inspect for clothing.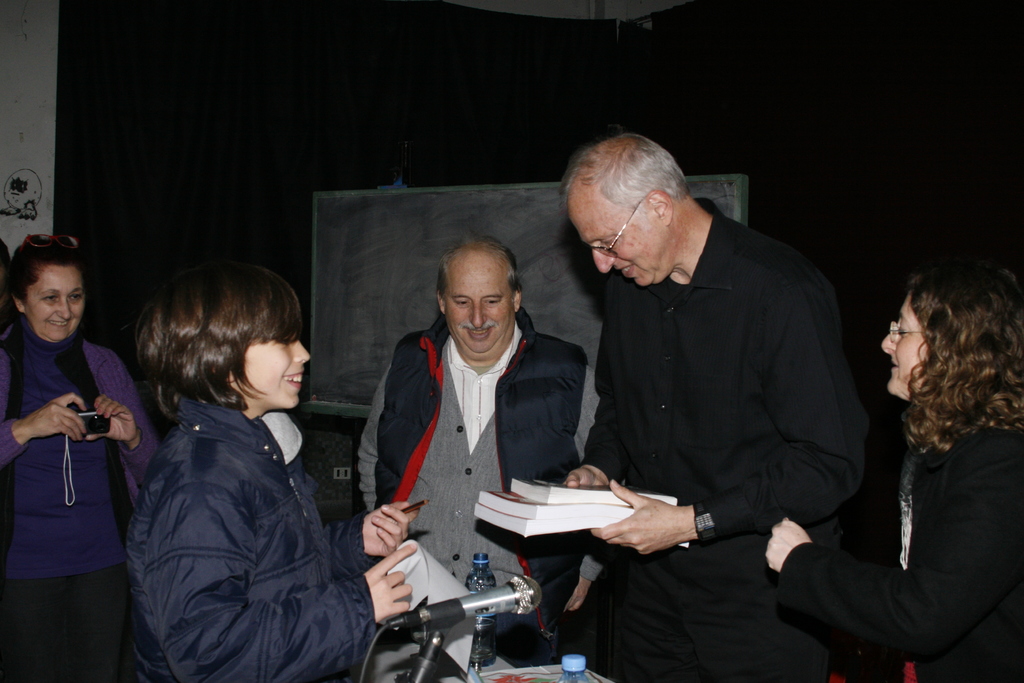
Inspection: l=0, t=313, r=159, b=682.
